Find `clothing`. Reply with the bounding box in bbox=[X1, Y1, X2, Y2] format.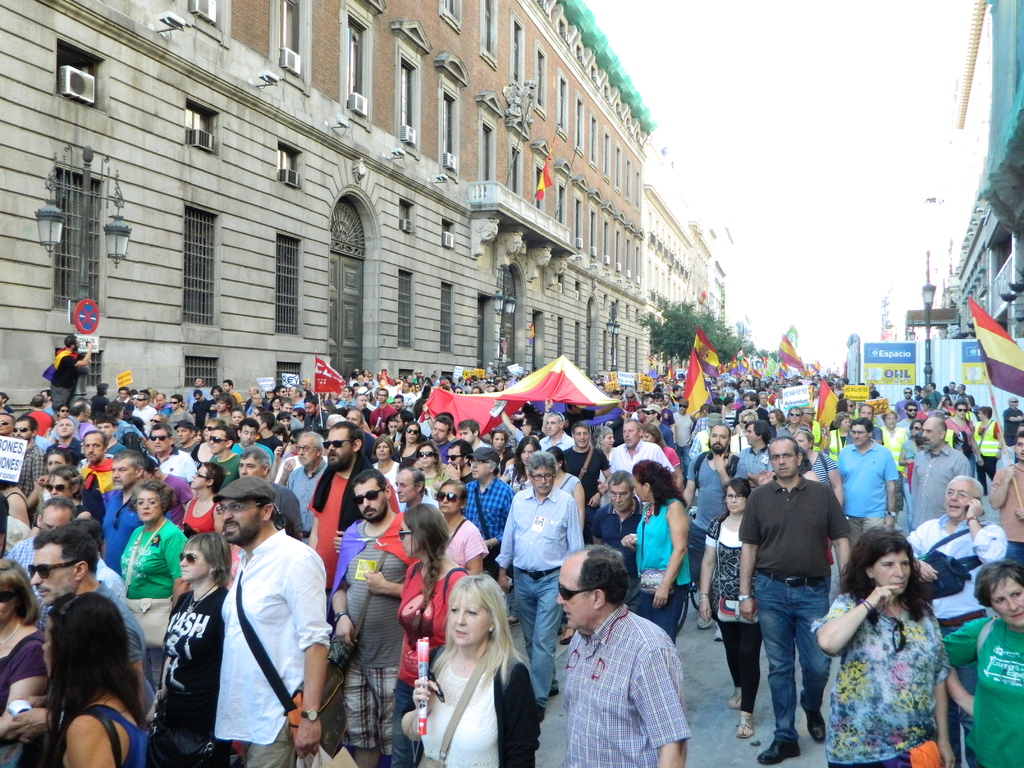
bbox=[20, 408, 56, 440].
